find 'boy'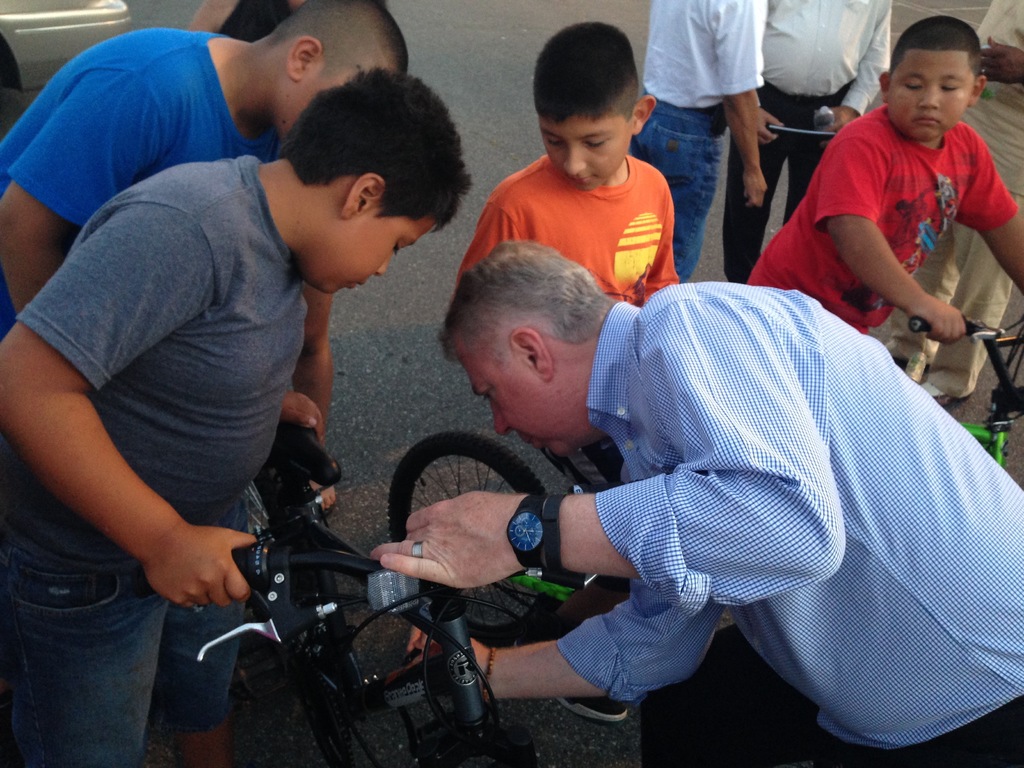
x1=442, y1=21, x2=681, y2=724
